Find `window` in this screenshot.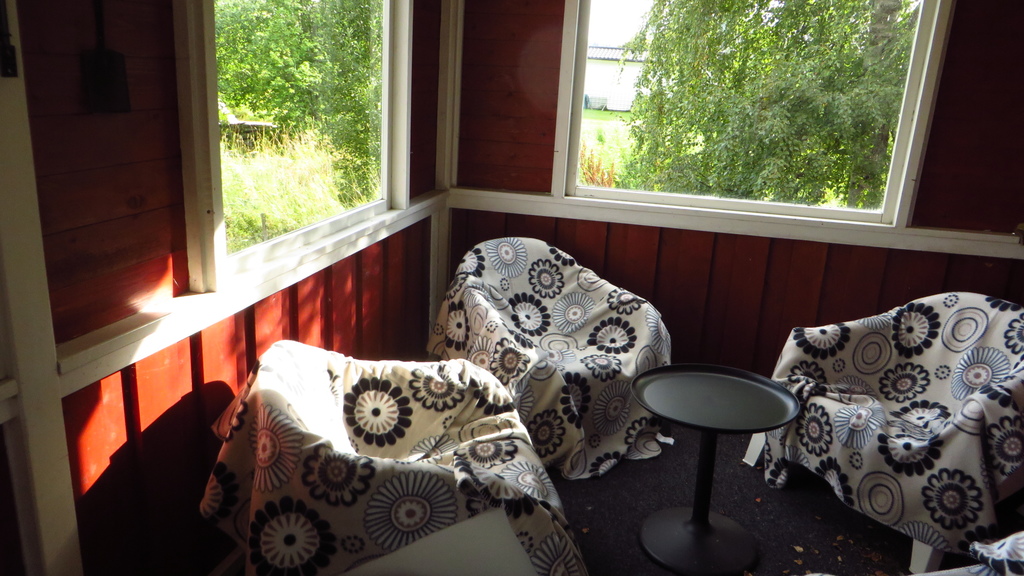
The bounding box for `window` is (172,0,412,298).
